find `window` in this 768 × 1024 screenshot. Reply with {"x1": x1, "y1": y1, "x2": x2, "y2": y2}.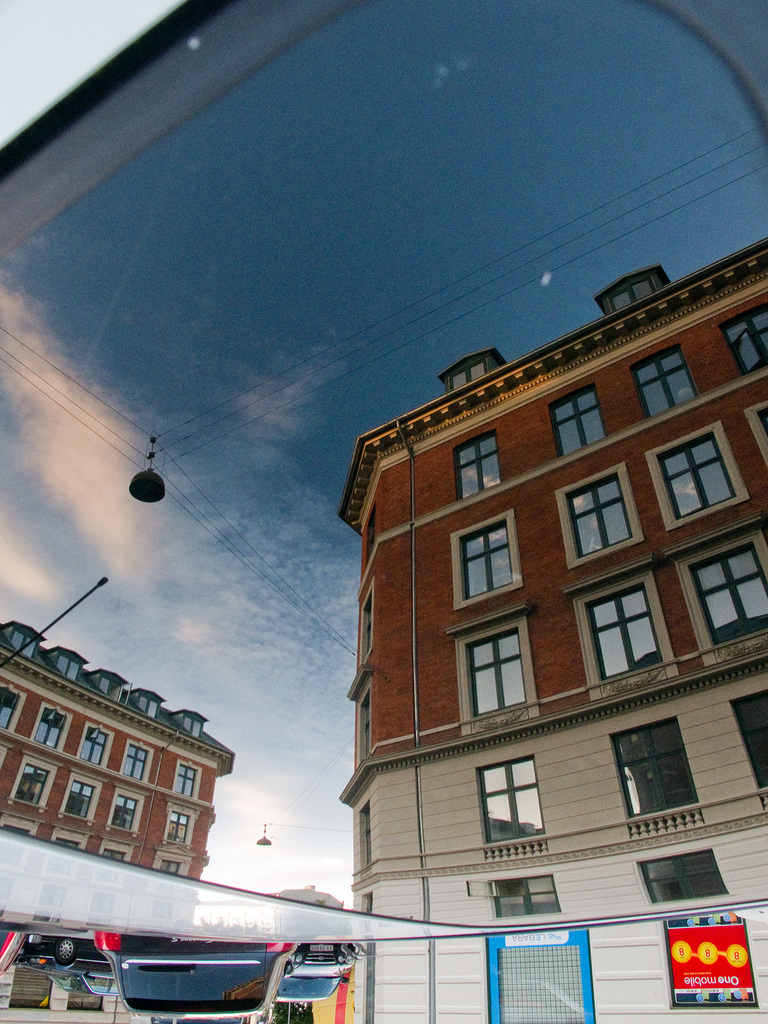
{"x1": 541, "y1": 378, "x2": 616, "y2": 464}.
